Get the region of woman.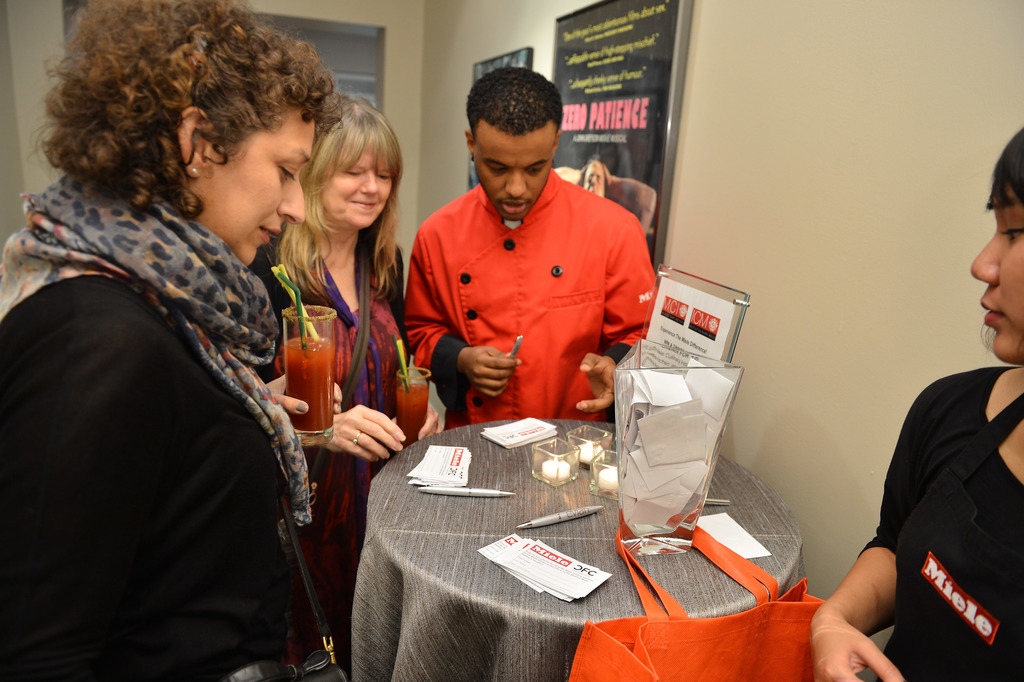
x1=265 y1=78 x2=415 y2=552.
